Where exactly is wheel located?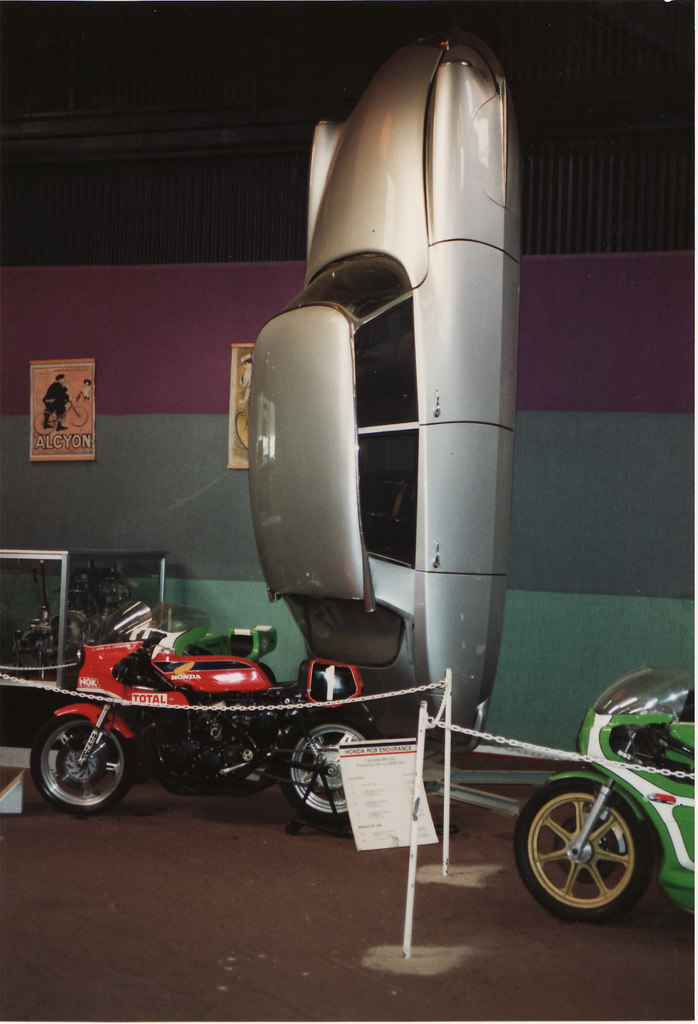
Its bounding box is bbox=[235, 412, 251, 449].
